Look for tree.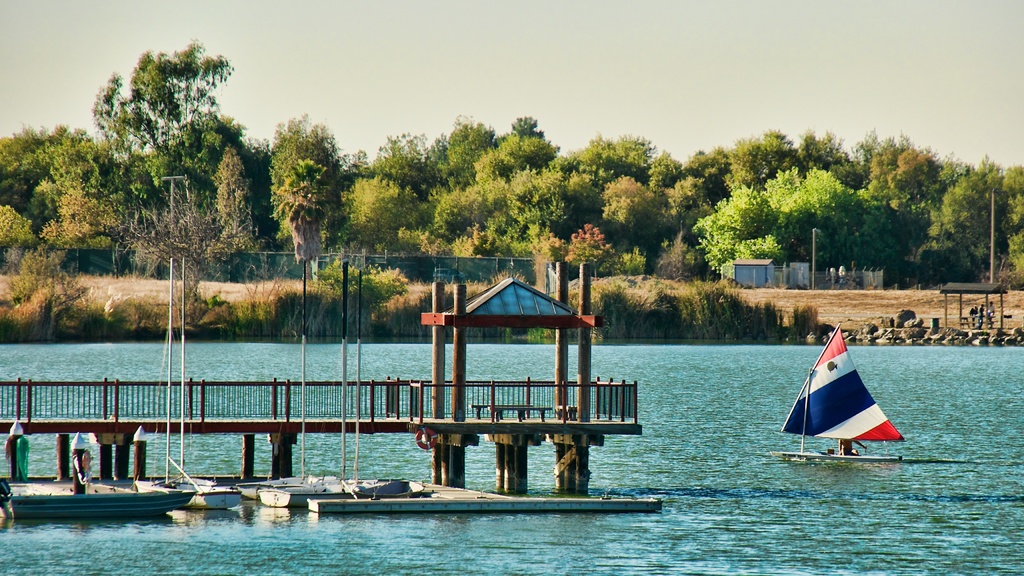
Found: detection(648, 145, 682, 190).
